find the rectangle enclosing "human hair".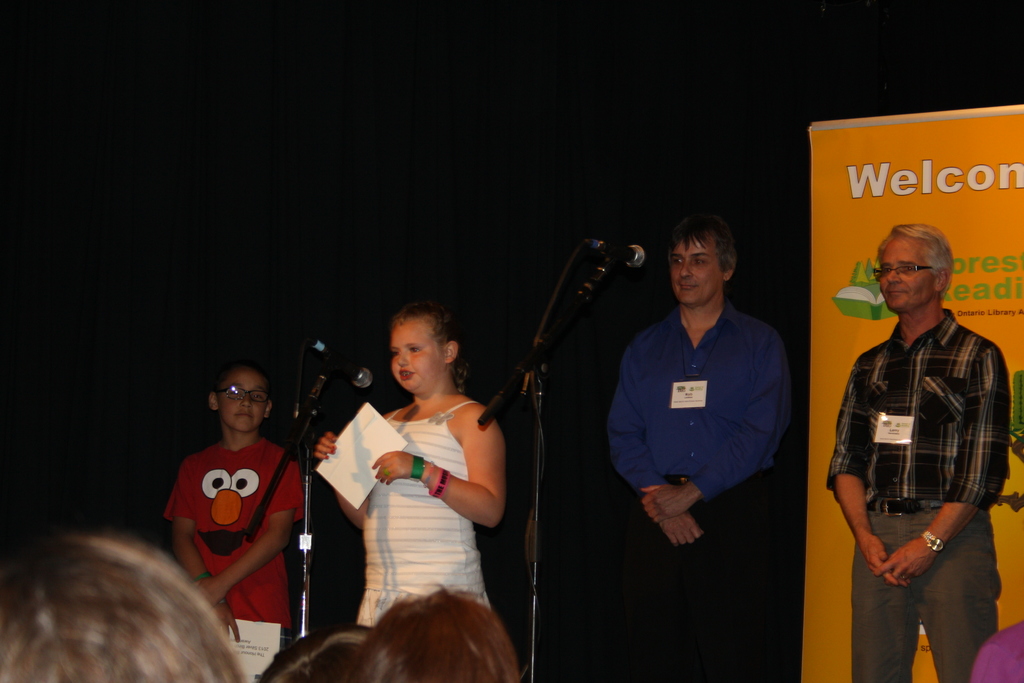
664 210 735 277.
